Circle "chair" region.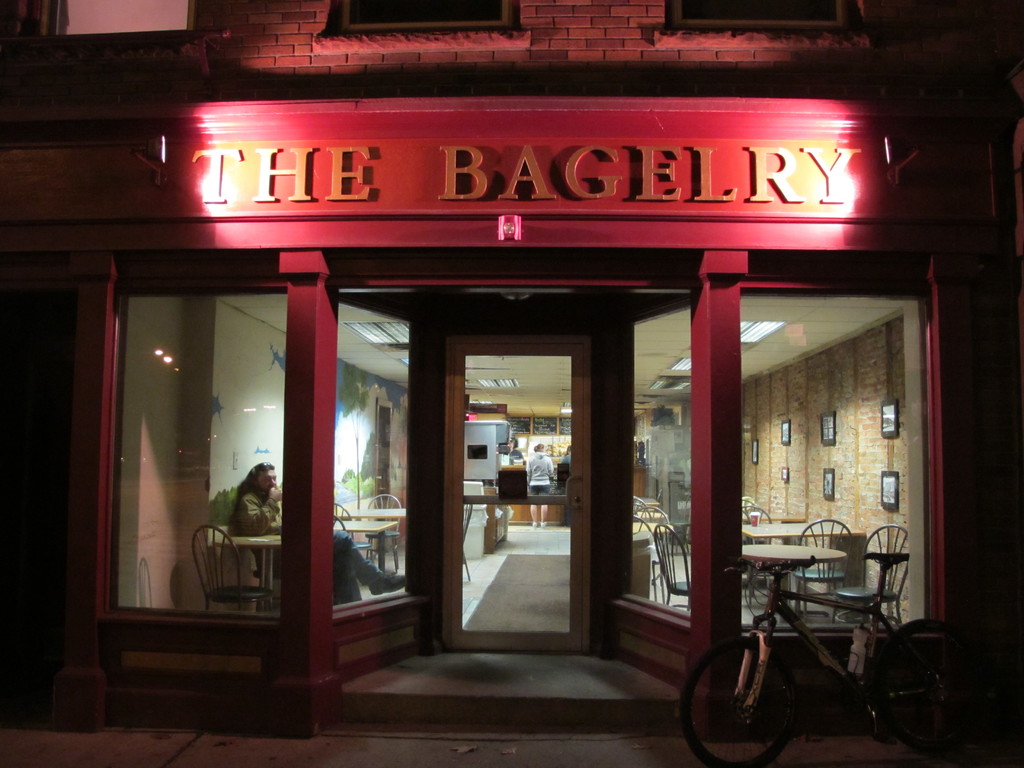
Region: 830 523 912 626.
